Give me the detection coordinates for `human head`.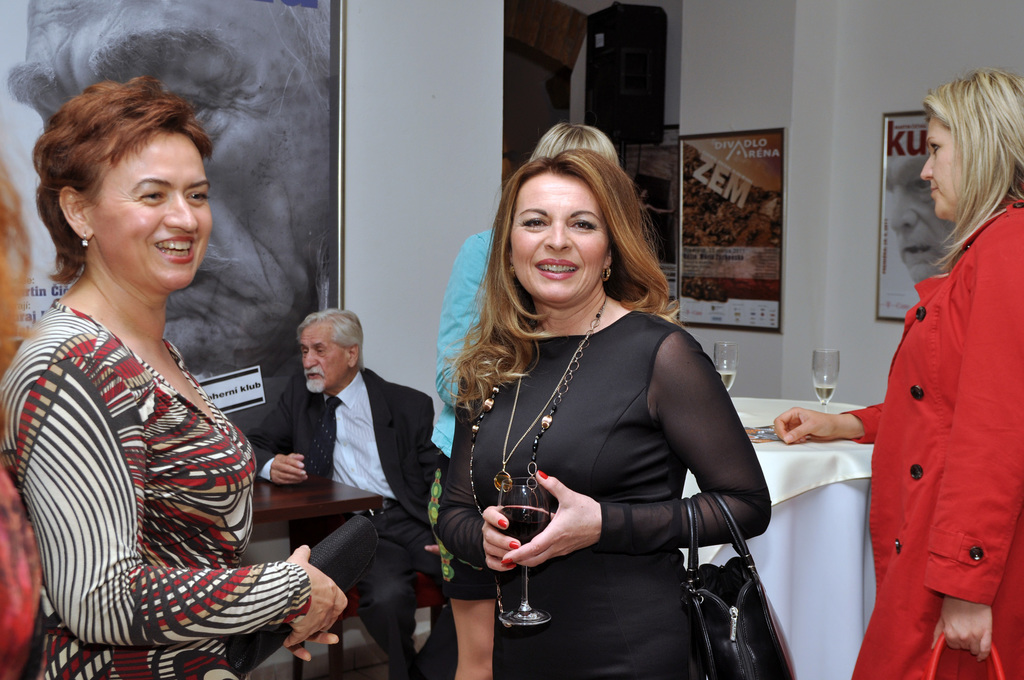
<box>527,124,619,162</box>.
